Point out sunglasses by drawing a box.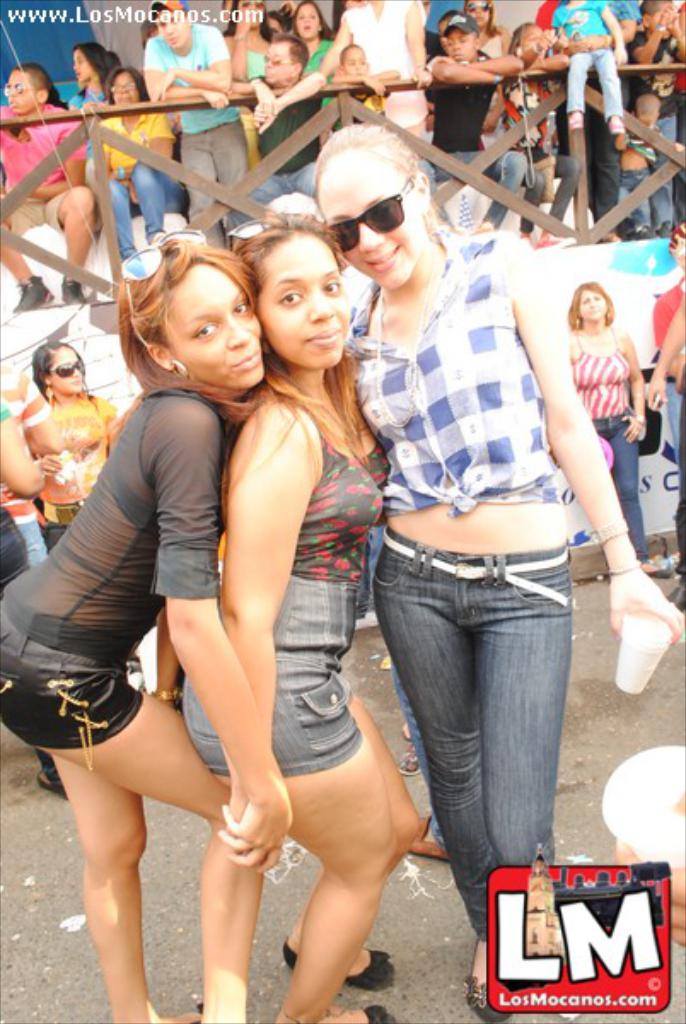
<region>225, 212, 307, 244</region>.
